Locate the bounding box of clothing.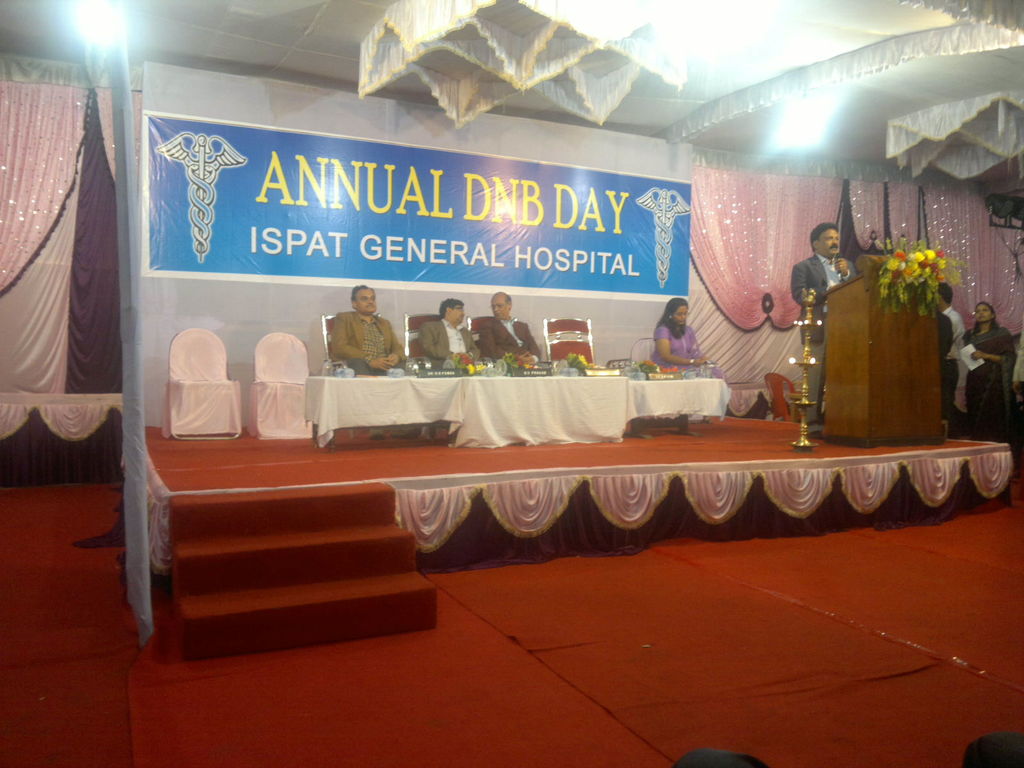
Bounding box: [left=965, top=324, right=1018, bottom=438].
